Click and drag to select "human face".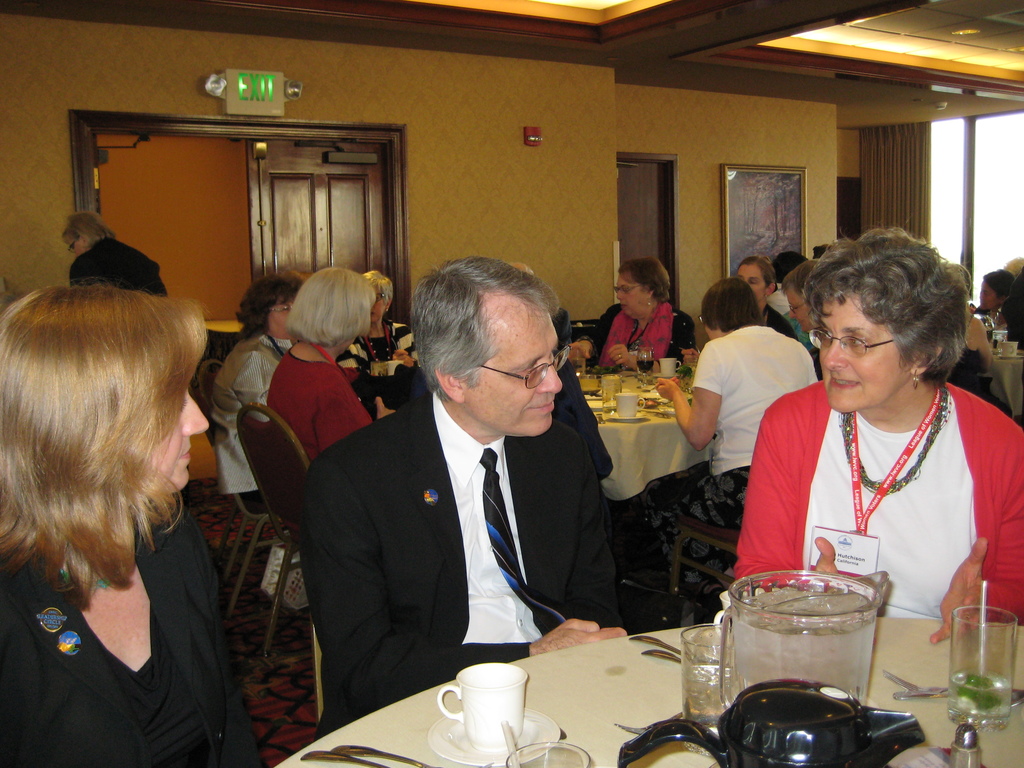
Selection: [67, 236, 81, 254].
